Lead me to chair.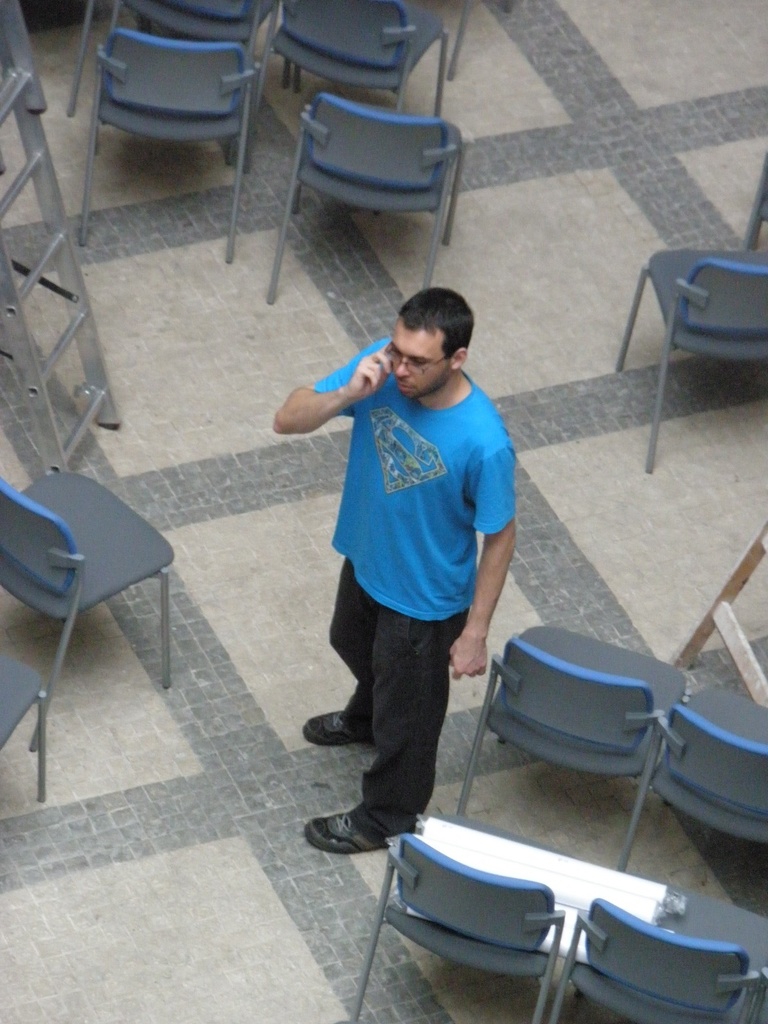
Lead to bbox=(611, 251, 767, 475).
